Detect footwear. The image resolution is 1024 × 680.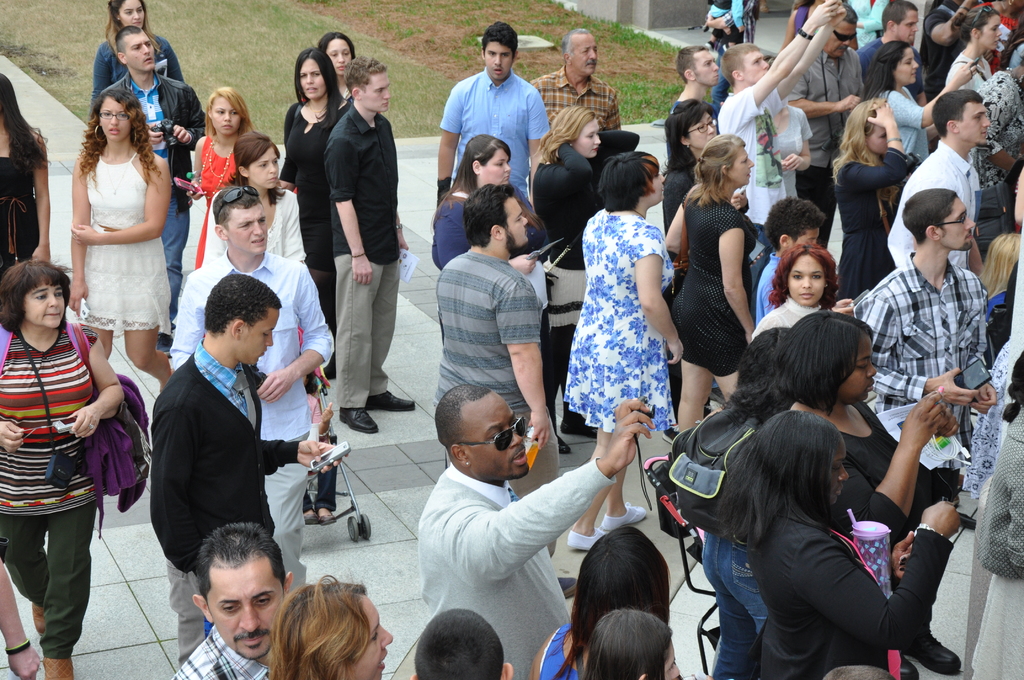
Rect(557, 433, 572, 454).
